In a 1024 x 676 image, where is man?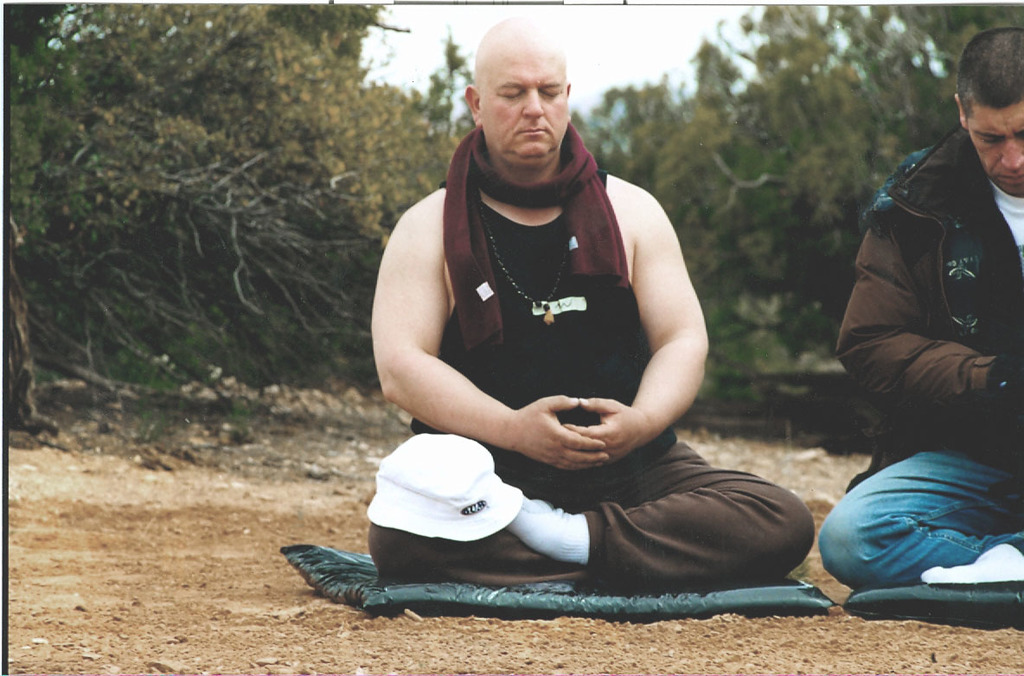
left=816, top=30, right=1023, bottom=593.
